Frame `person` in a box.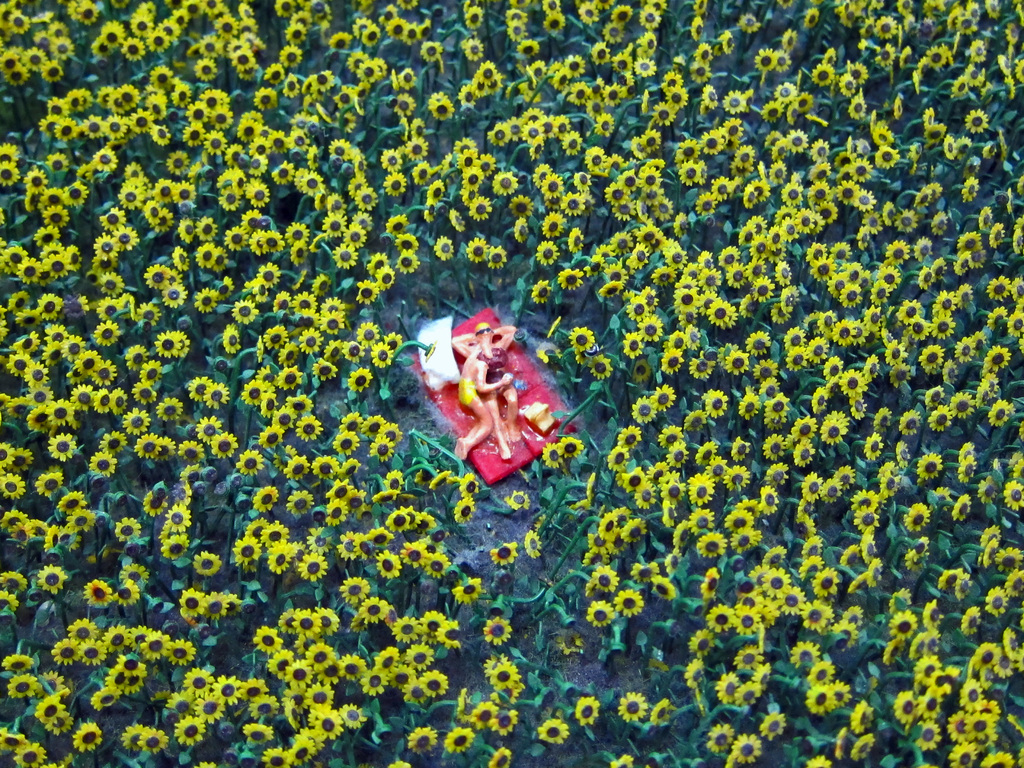
bbox=(453, 342, 514, 463).
